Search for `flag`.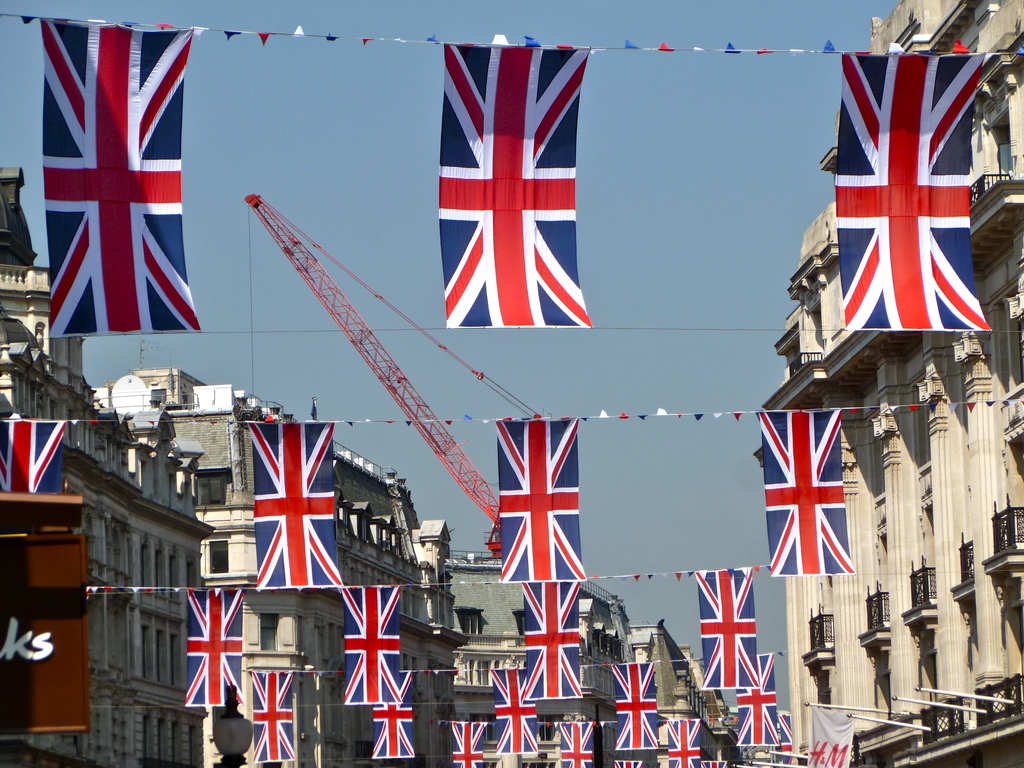
Found at [left=606, top=755, right=650, bottom=767].
